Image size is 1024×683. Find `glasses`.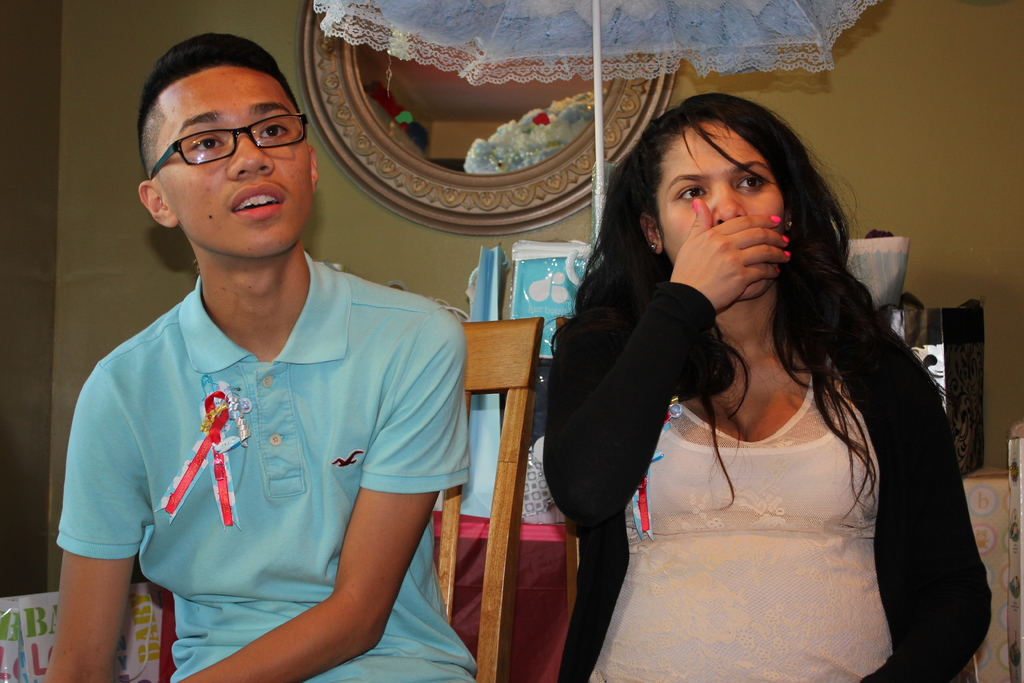
Rect(143, 106, 296, 163).
